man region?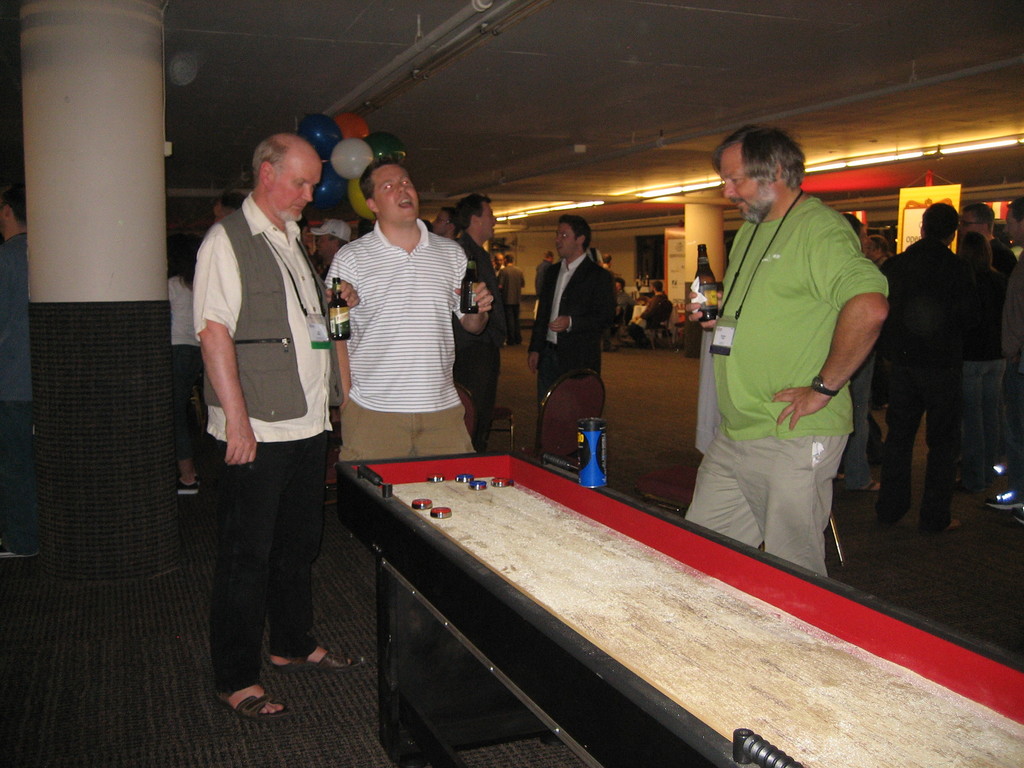
<box>499,253,524,344</box>
